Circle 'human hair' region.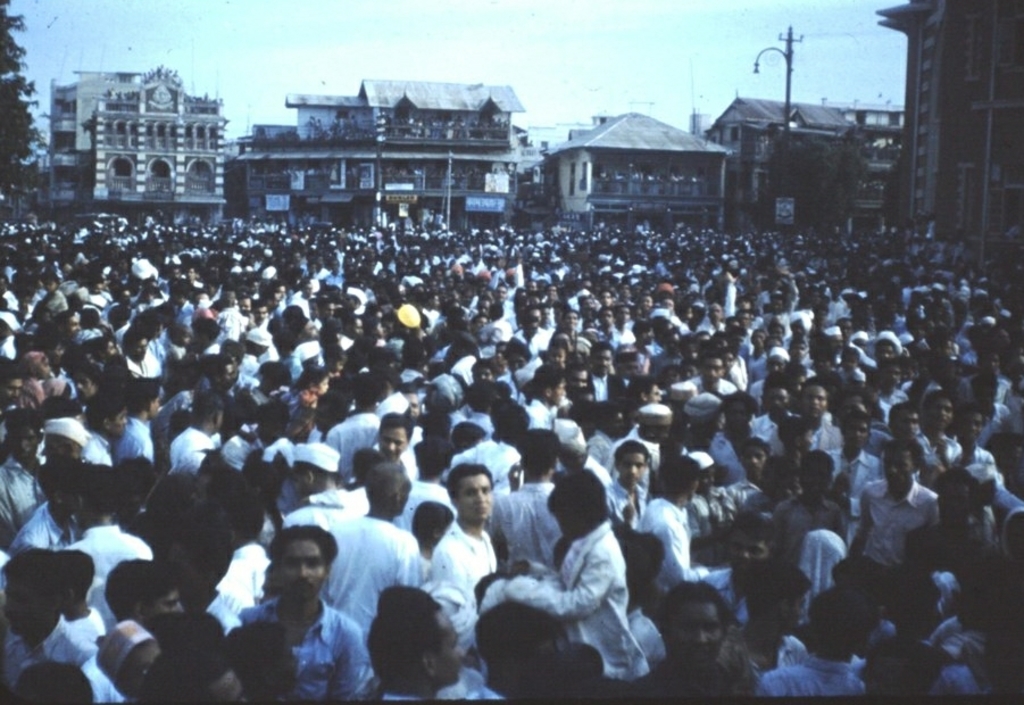
Region: BBox(660, 453, 702, 493).
